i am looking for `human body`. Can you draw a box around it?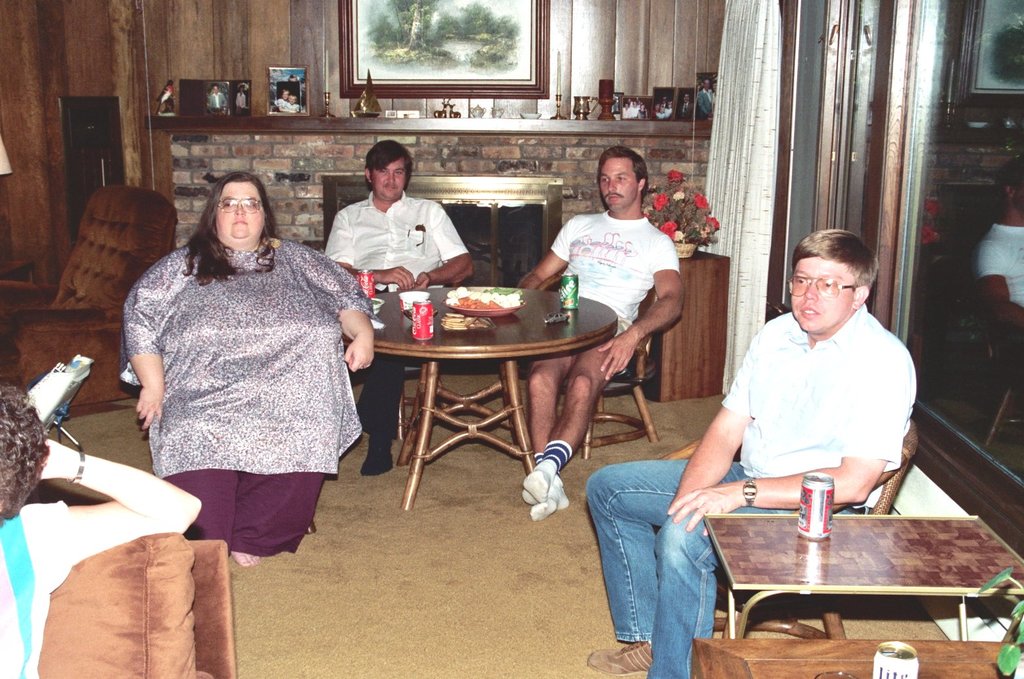
Sure, the bounding box is box(519, 208, 688, 518).
